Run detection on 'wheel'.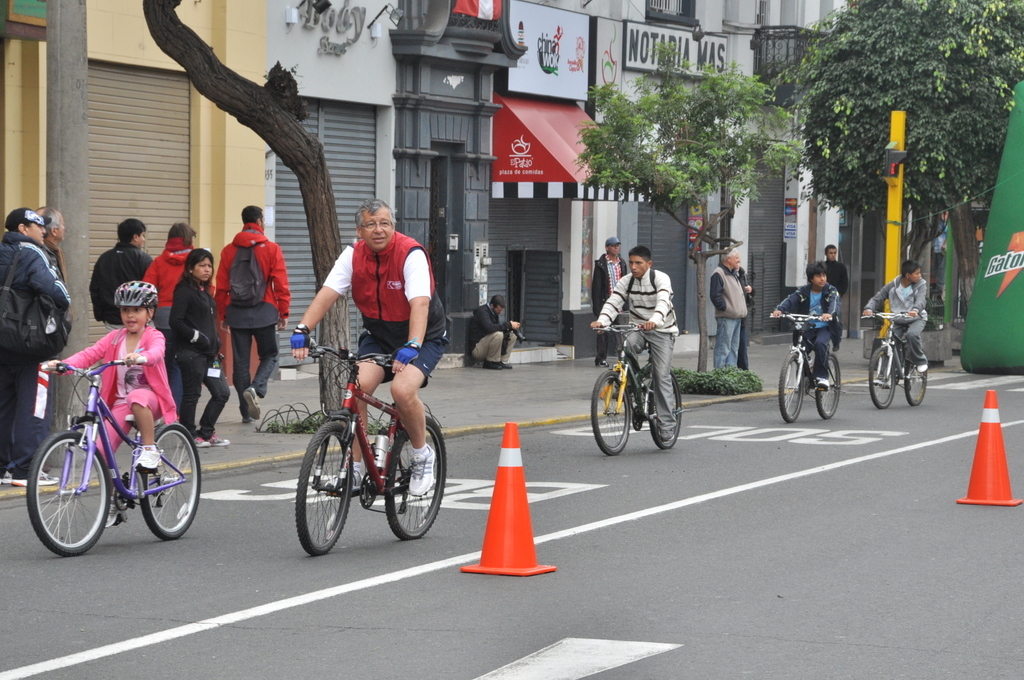
Result: [28, 432, 92, 555].
